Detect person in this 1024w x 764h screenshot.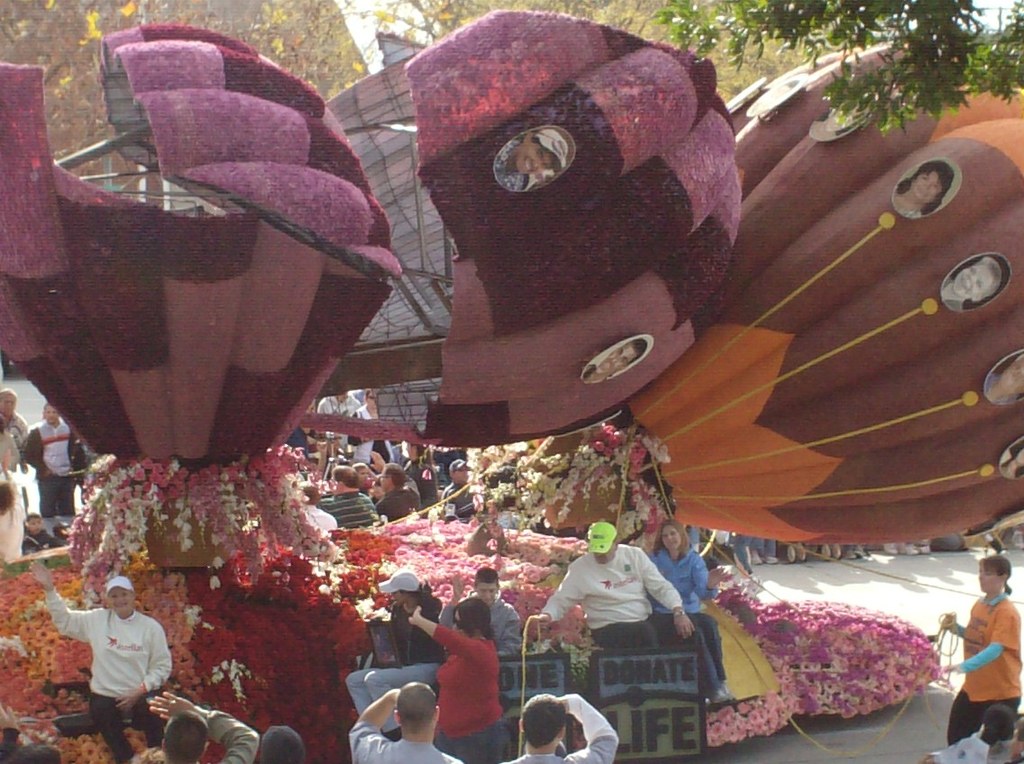
Detection: [0,394,32,480].
